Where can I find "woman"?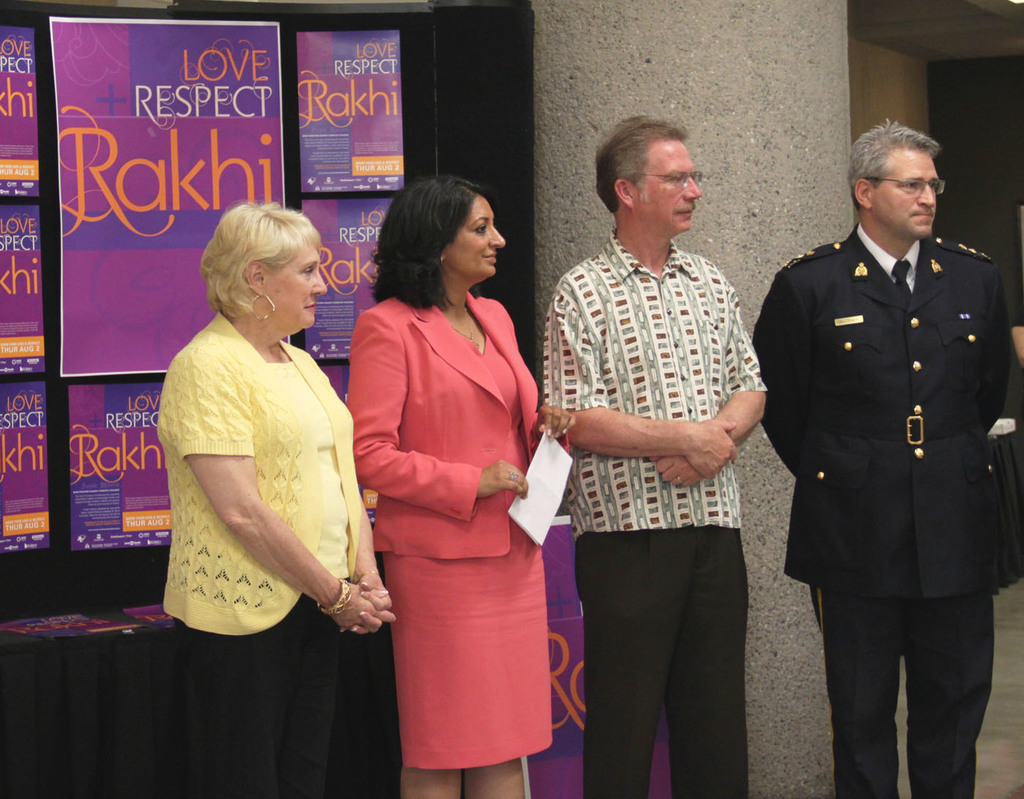
You can find it at detection(339, 175, 576, 798).
